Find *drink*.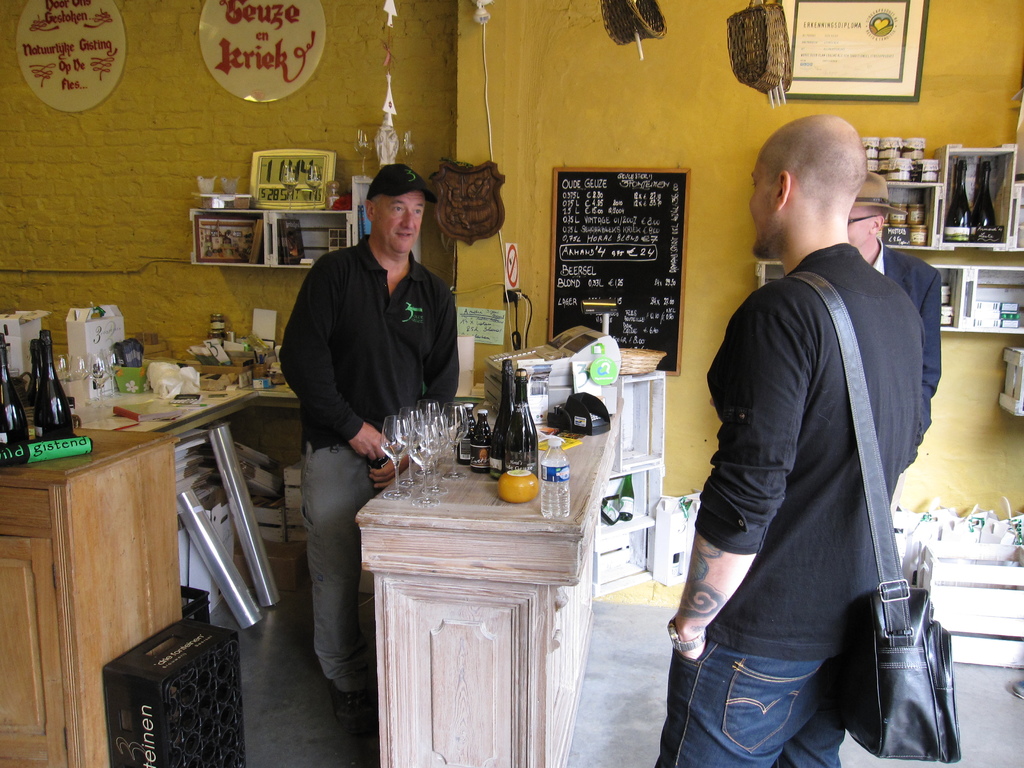
x1=494, y1=390, x2=556, y2=490.
